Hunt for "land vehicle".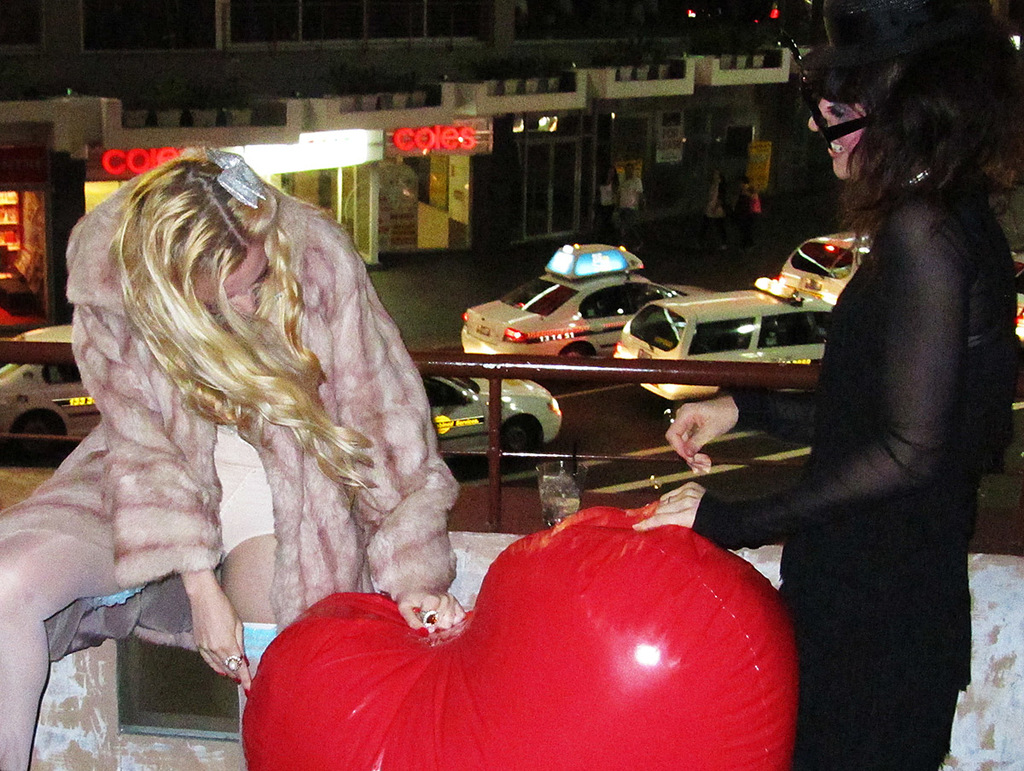
Hunted down at [left=449, top=234, right=720, bottom=377].
